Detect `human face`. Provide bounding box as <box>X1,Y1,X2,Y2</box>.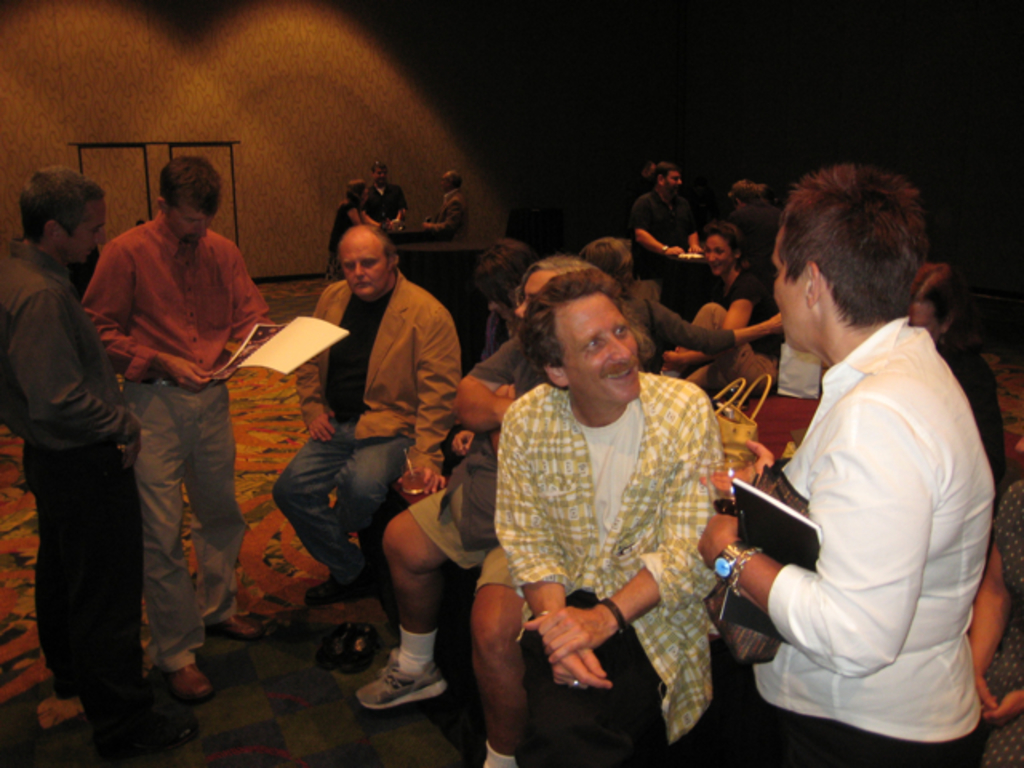
<box>662,170,685,194</box>.
